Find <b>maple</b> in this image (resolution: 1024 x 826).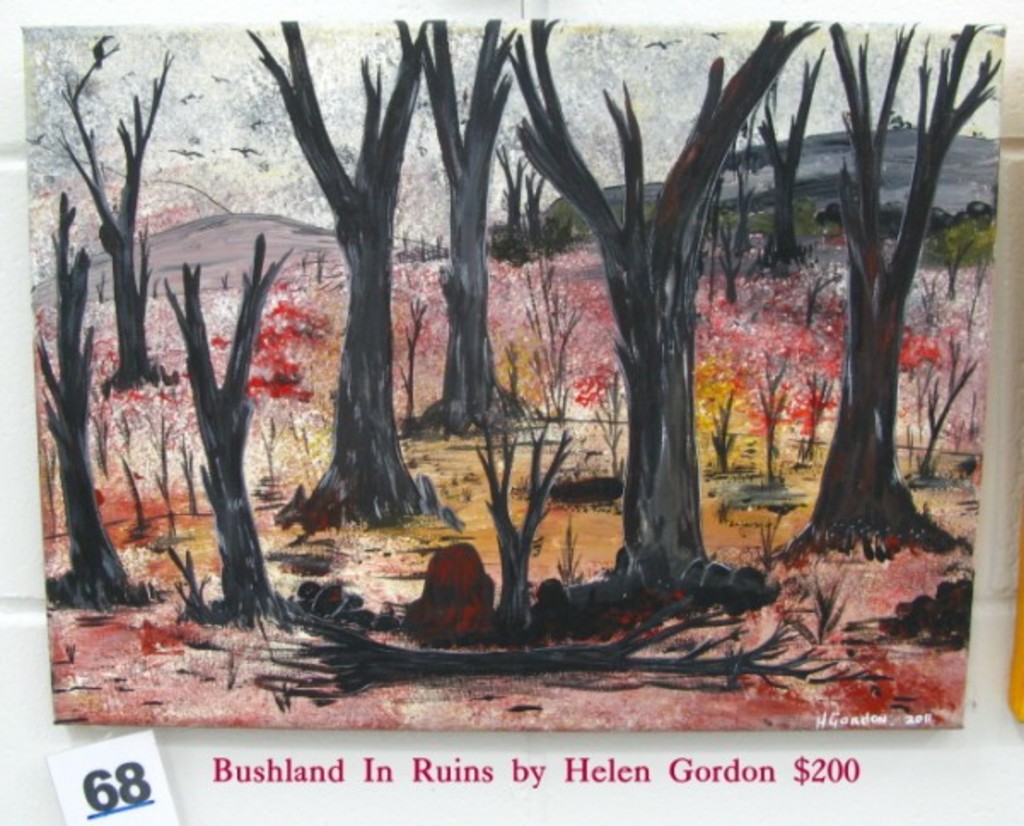
43:184:169:608.
